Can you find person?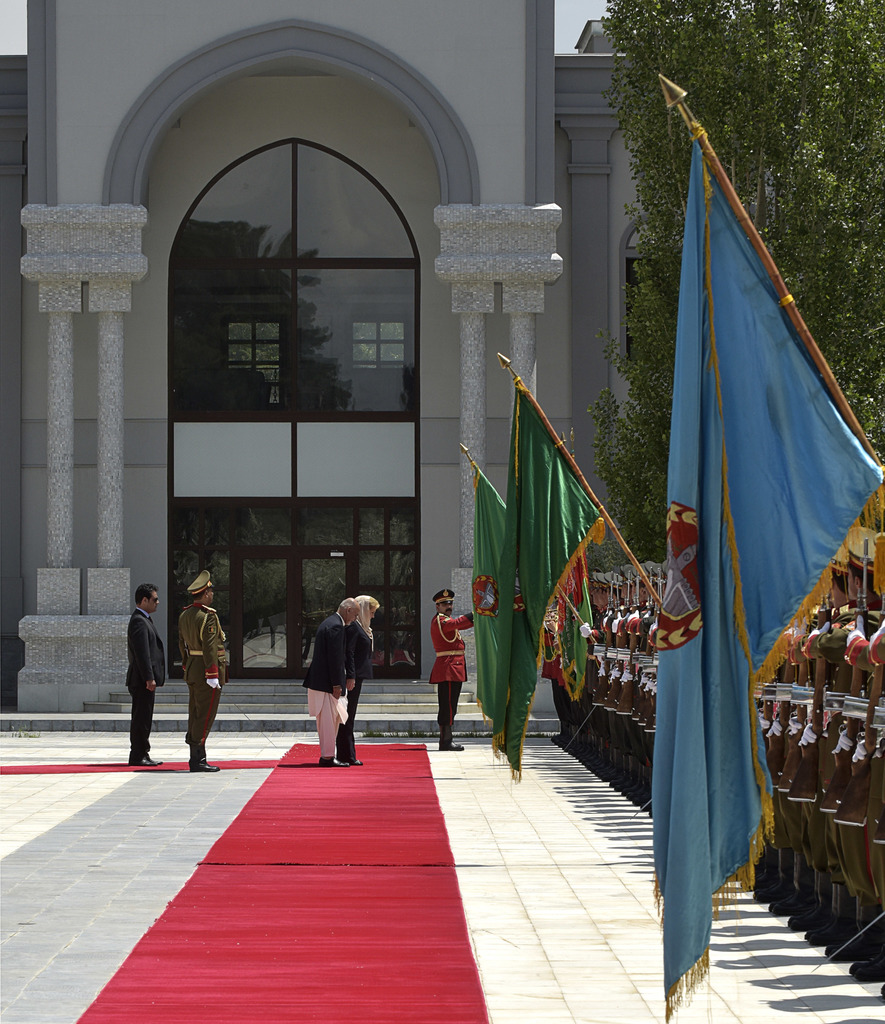
Yes, bounding box: <box>342,595,382,774</box>.
